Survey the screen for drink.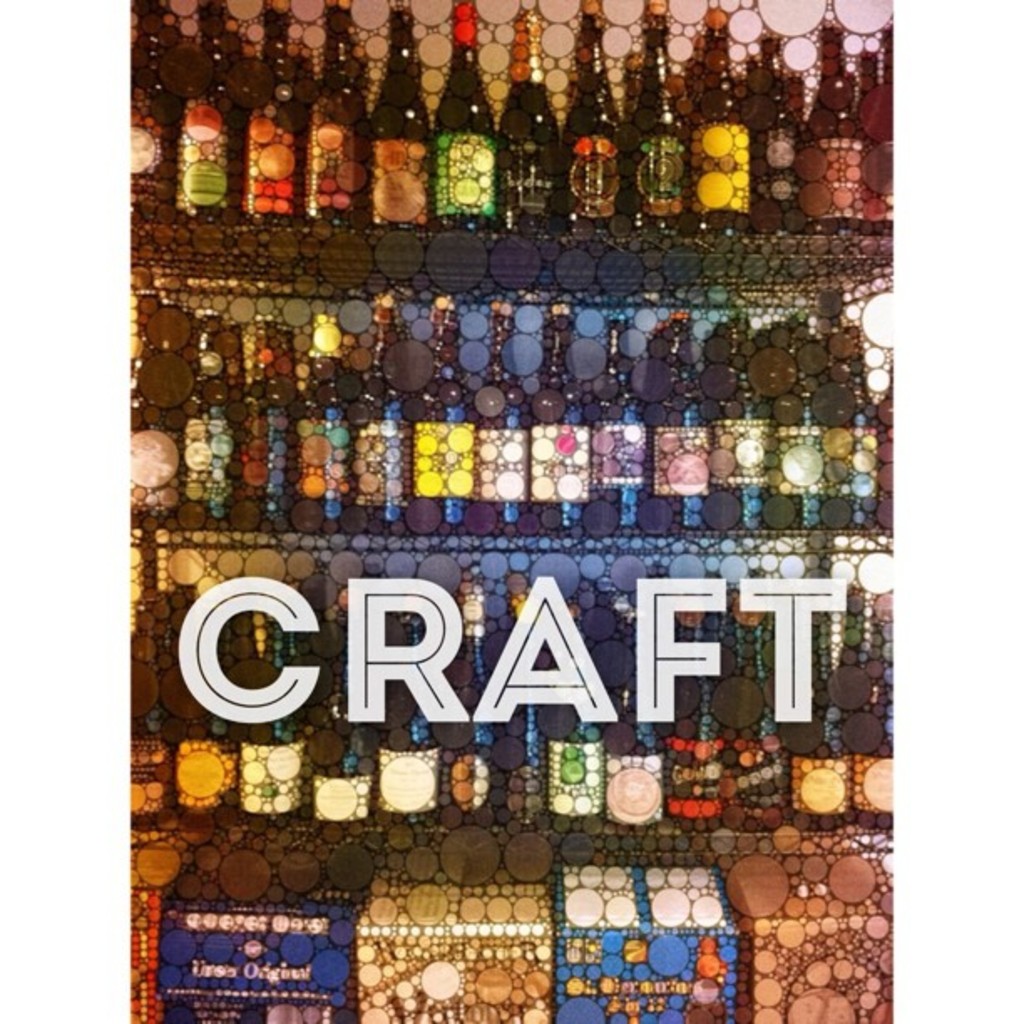
Survey found: 132/0/905/221.
